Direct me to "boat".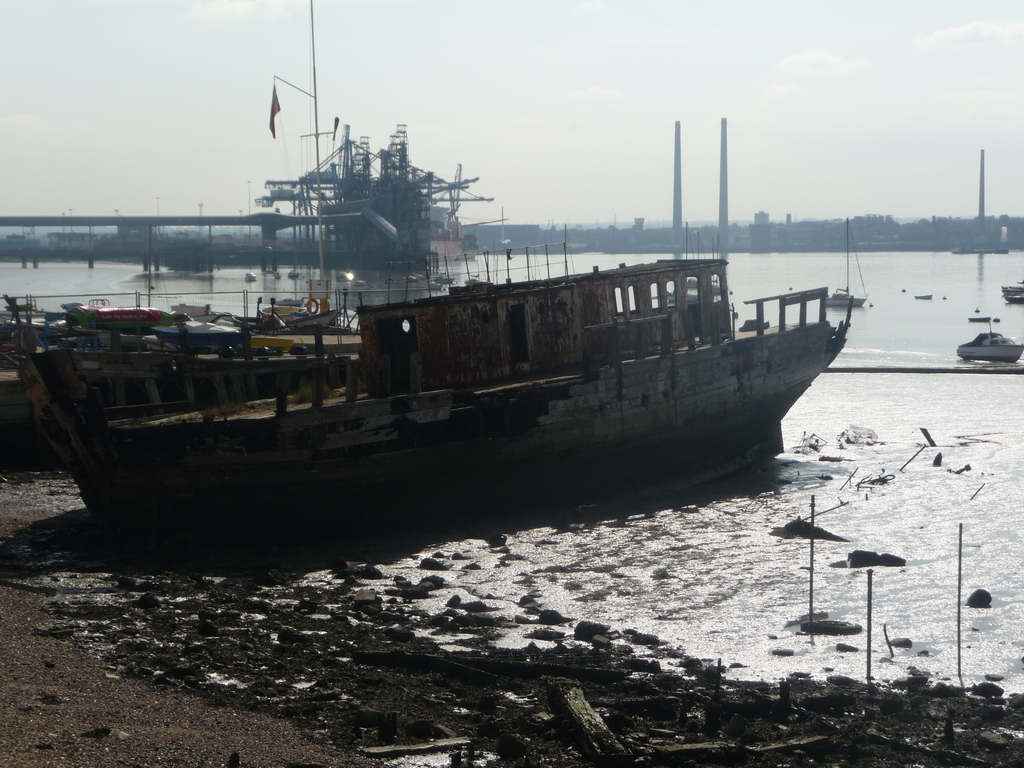
Direction: bbox=(8, 219, 854, 550).
